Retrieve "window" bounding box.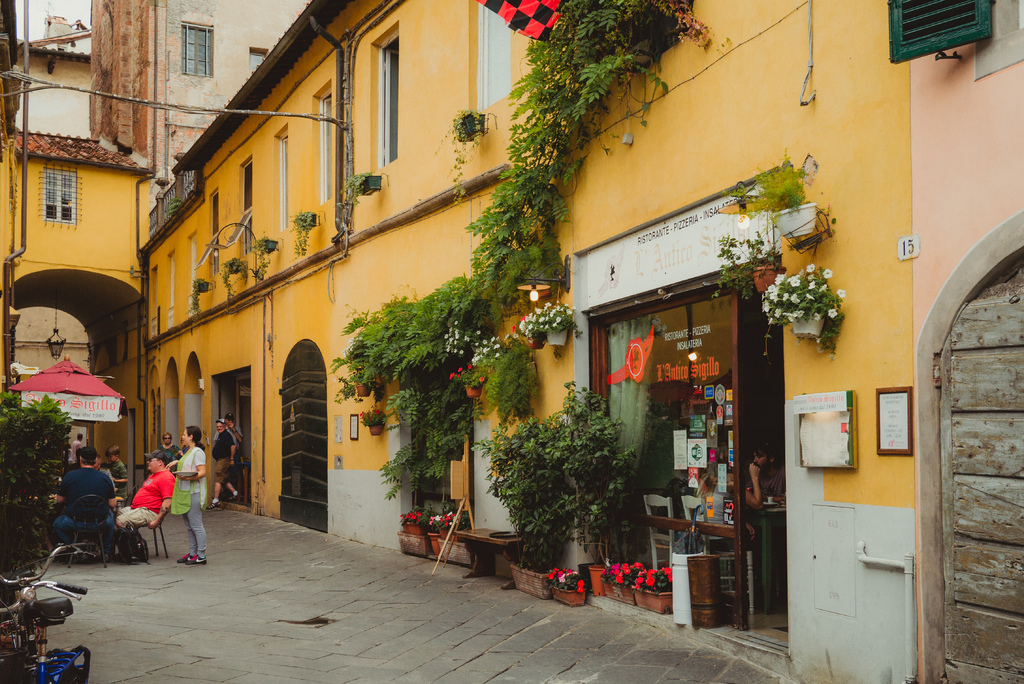
Bounding box: region(315, 86, 333, 205).
